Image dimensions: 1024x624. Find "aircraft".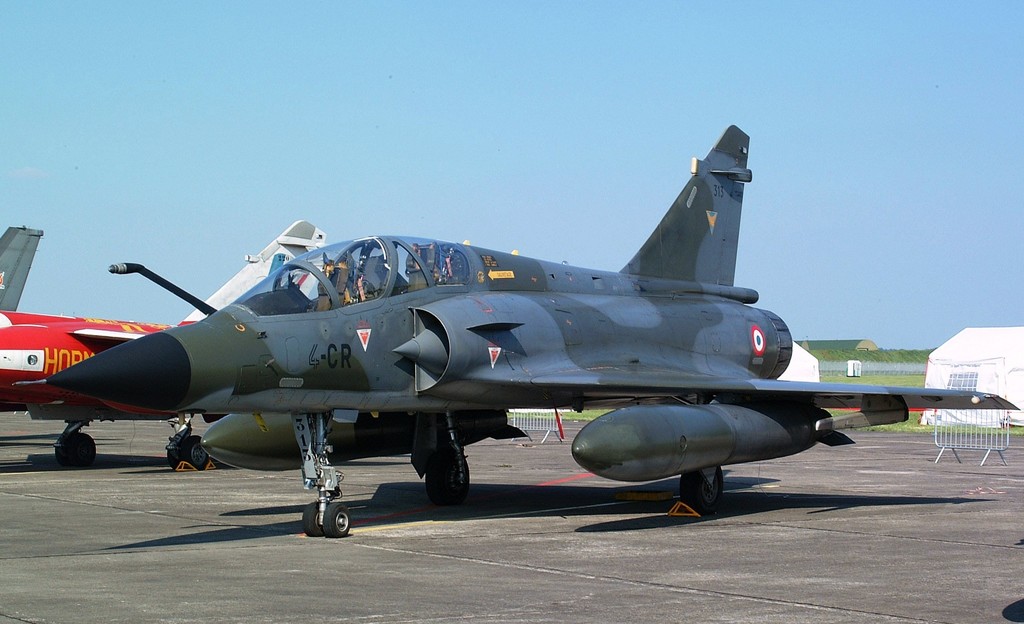
box(29, 122, 950, 524).
